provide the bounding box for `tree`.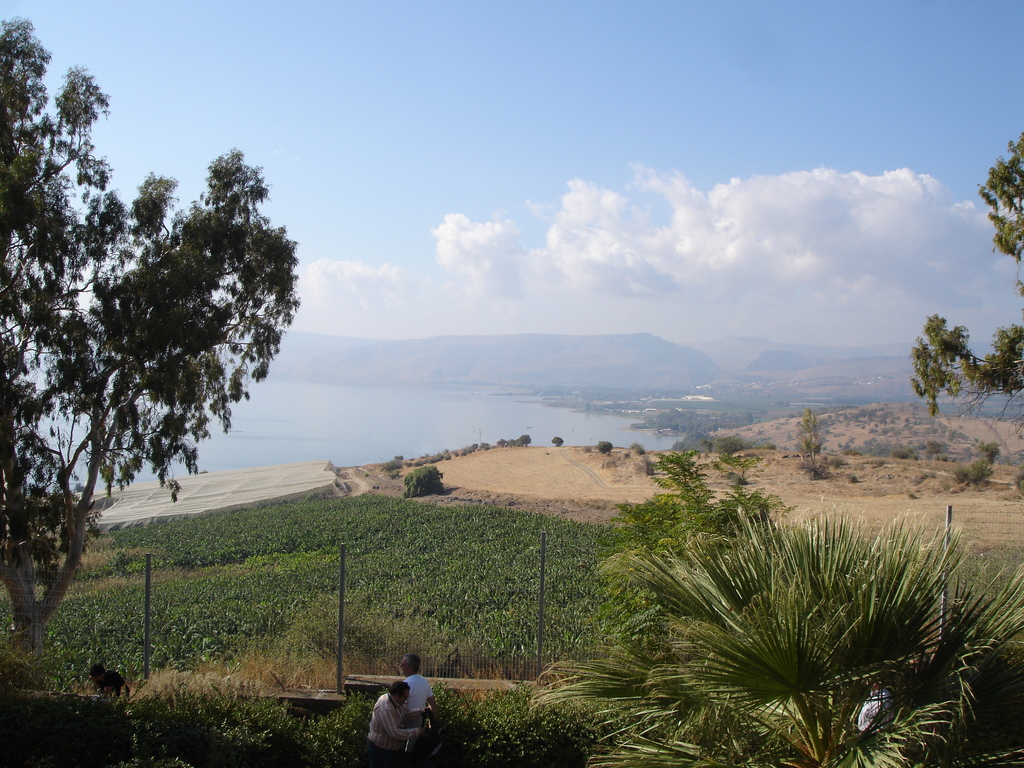
401/468/444/501.
